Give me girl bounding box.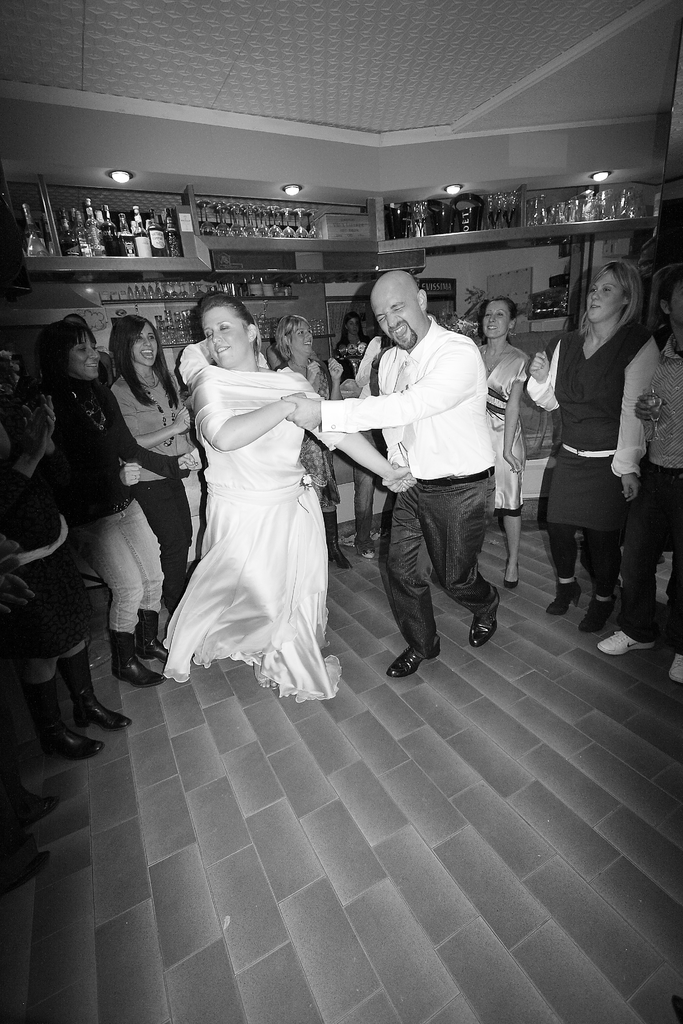
[111,317,204,635].
